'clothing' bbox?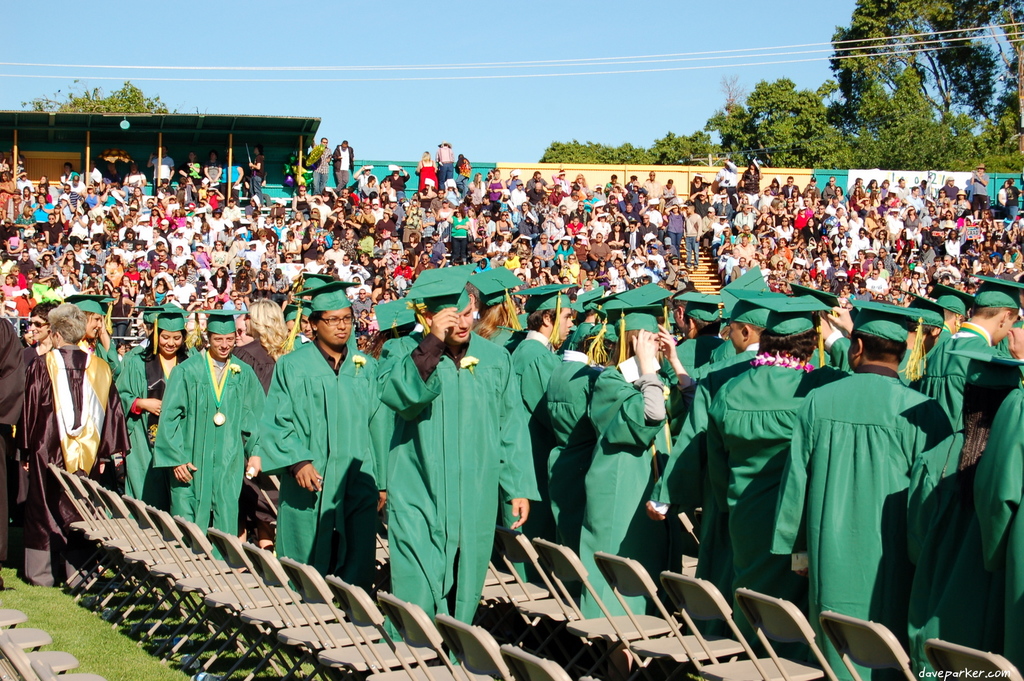
box(758, 351, 975, 680)
